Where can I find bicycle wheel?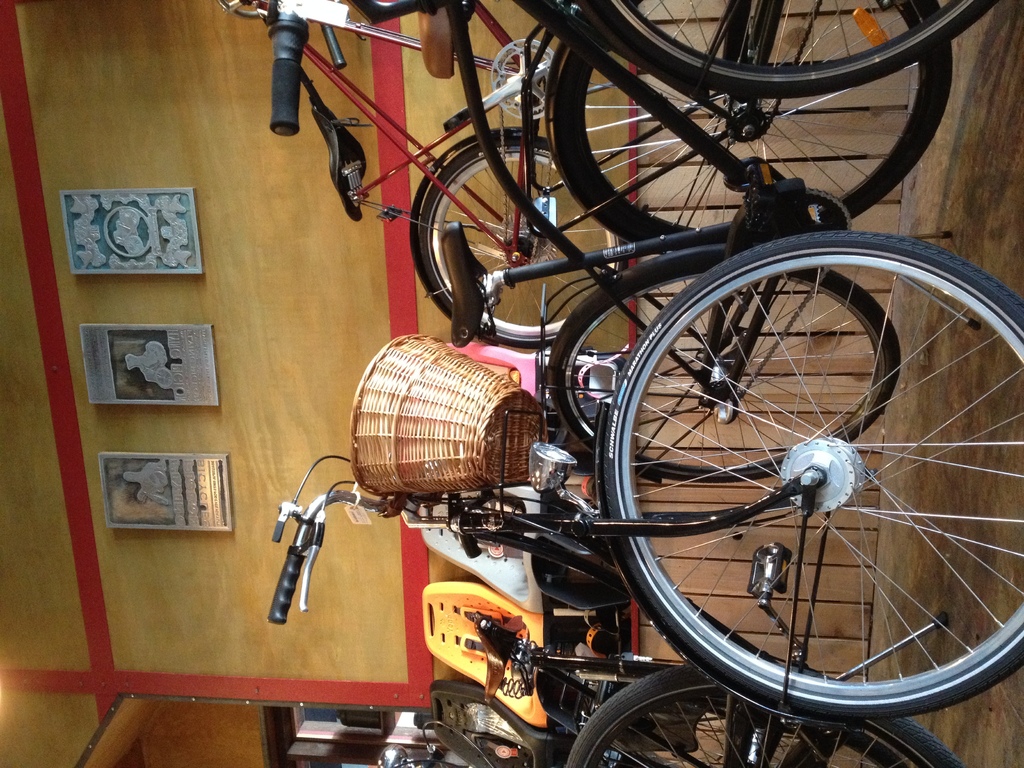
You can find it at [x1=563, y1=664, x2=964, y2=767].
